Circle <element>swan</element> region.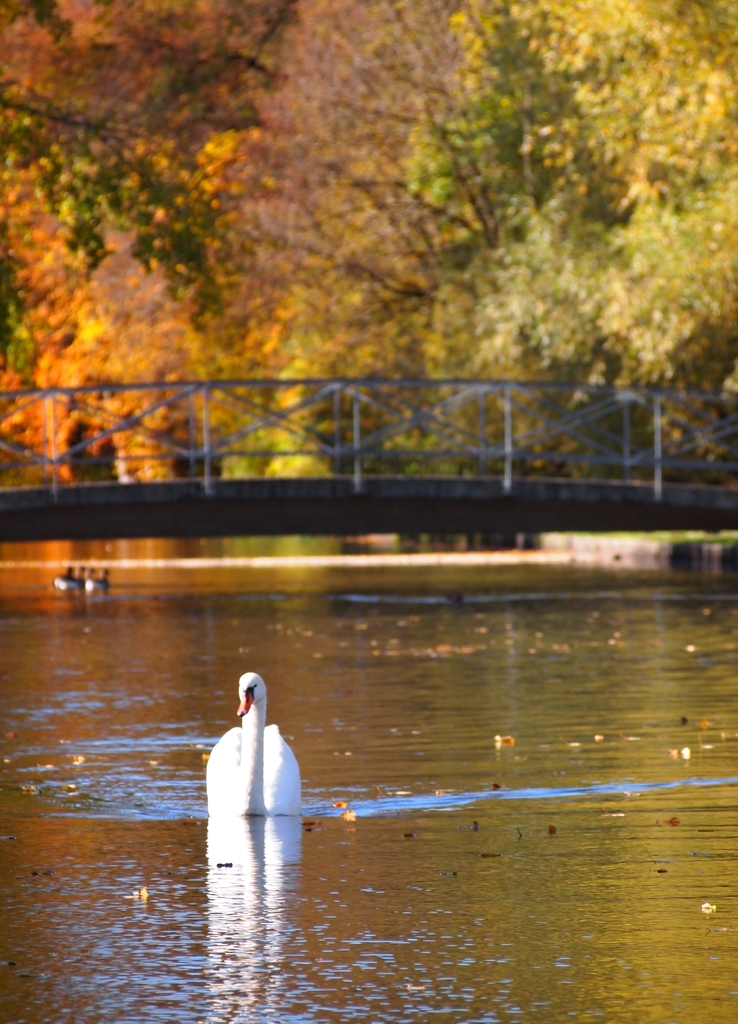
Region: (left=61, top=559, right=92, bottom=587).
